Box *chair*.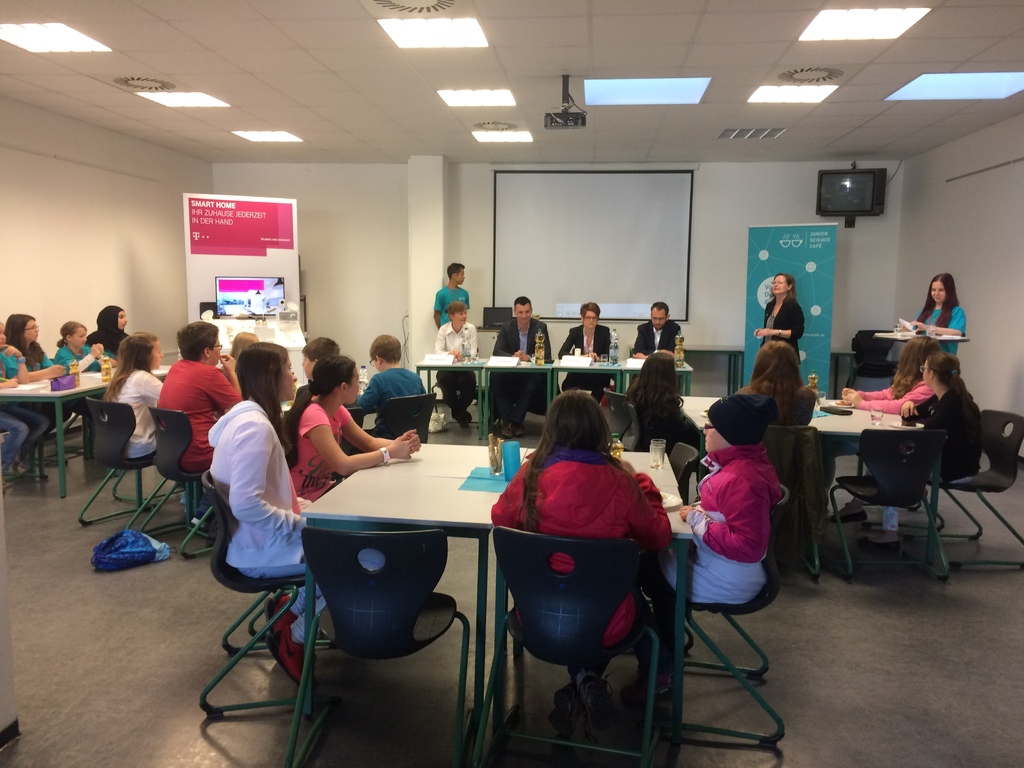
[left=282, top=524, right=483, bottom=767].
